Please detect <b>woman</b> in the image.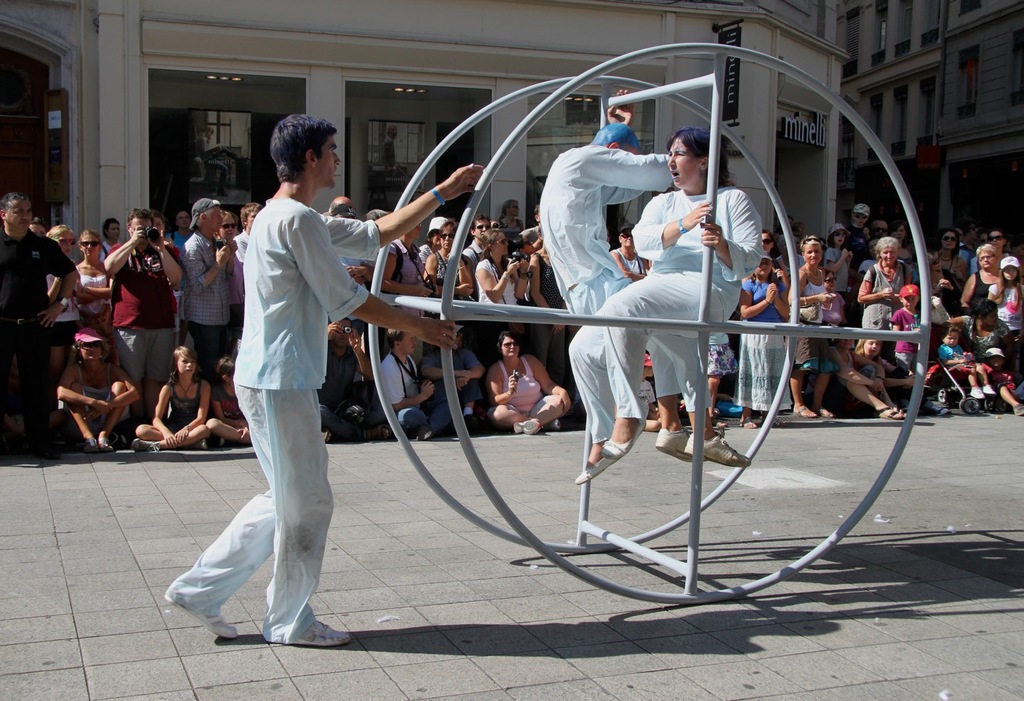
(x1=484, y1=325, x2=572, y2=434).
